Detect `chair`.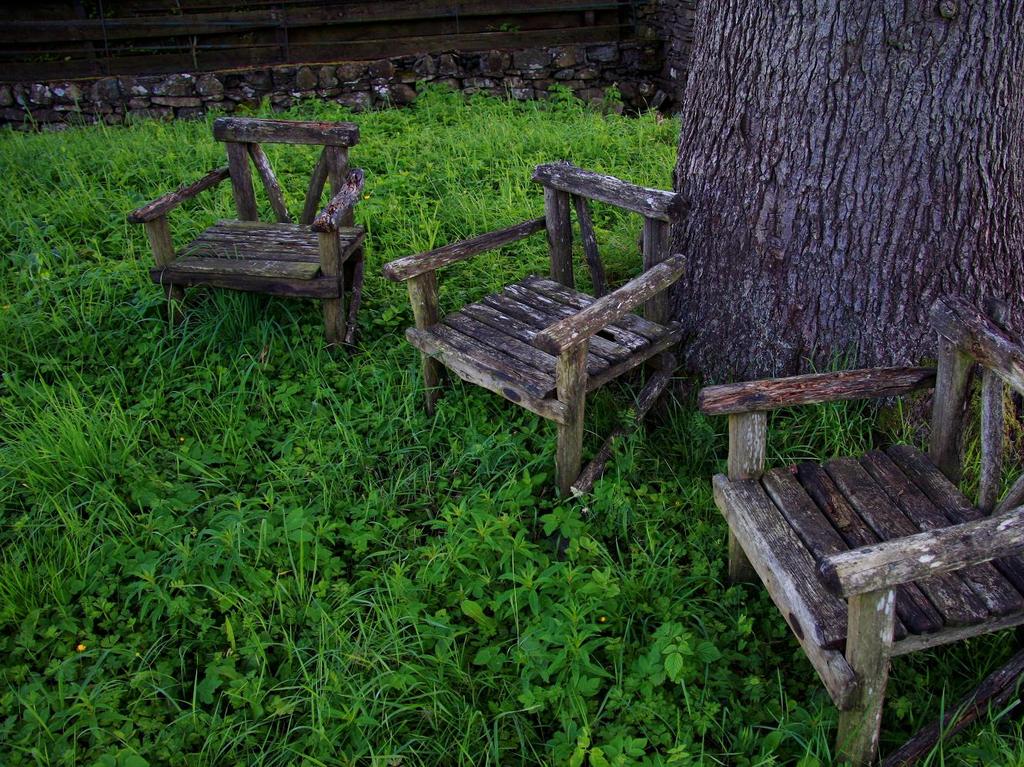
Detected at 695 291 1023 766.
